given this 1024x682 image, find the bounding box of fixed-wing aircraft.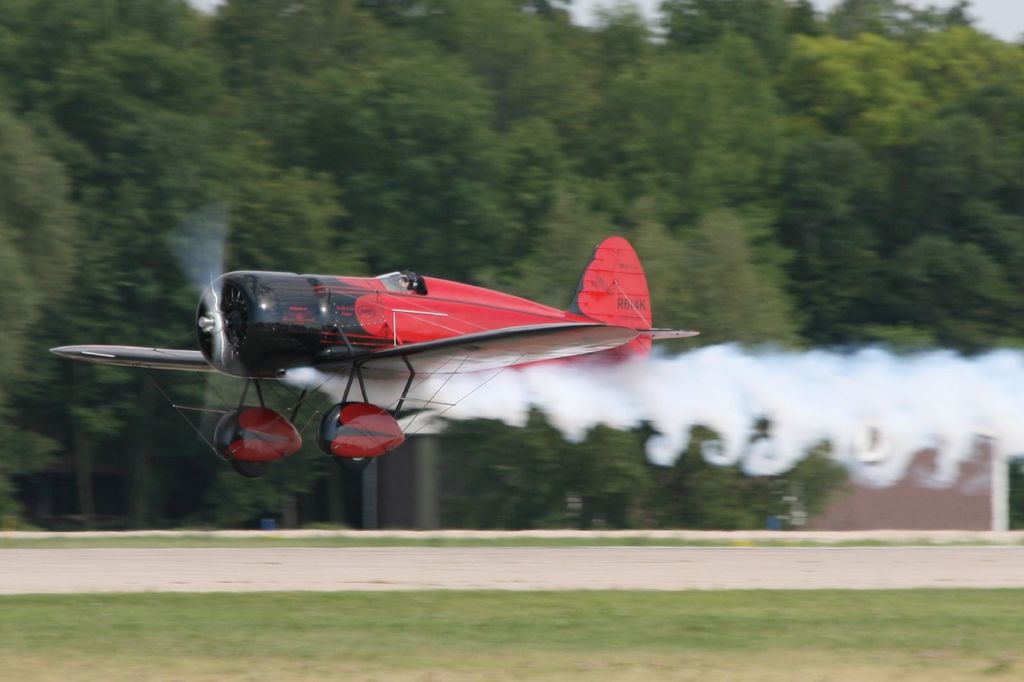
l=50, t=212, r=699, b=477.
